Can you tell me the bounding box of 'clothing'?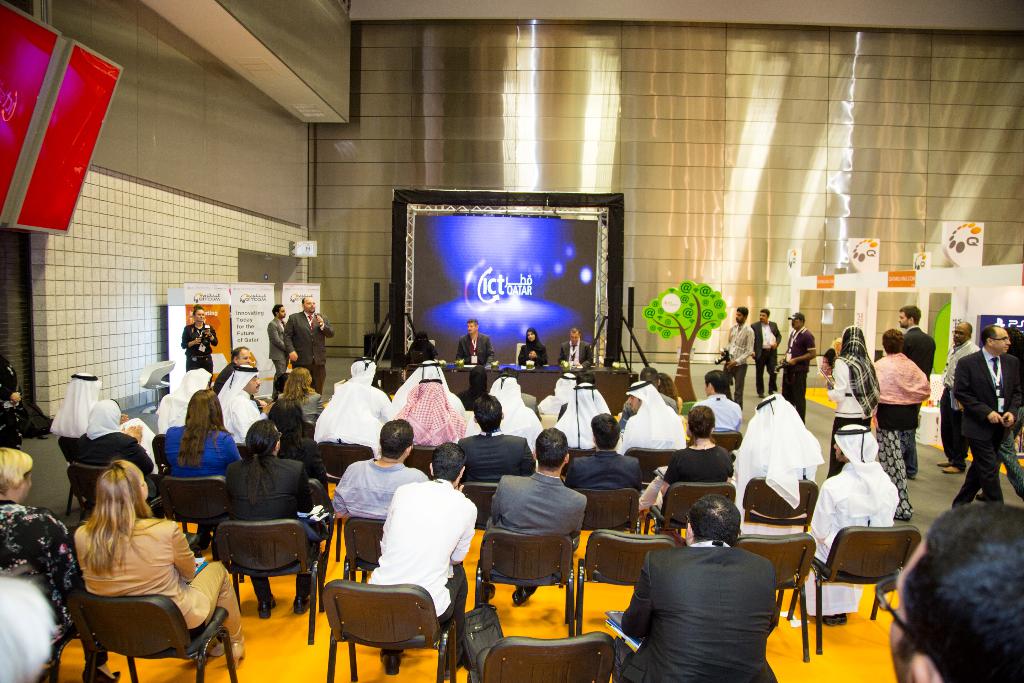
314,361,386,445.
